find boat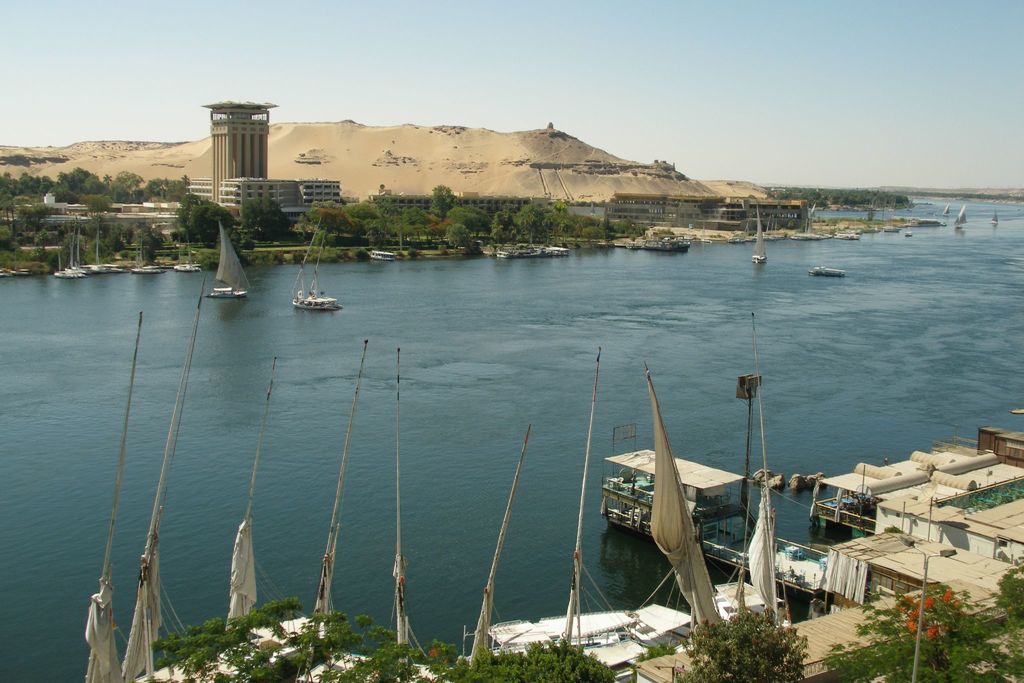
rect(296, 350, 440, 682)
